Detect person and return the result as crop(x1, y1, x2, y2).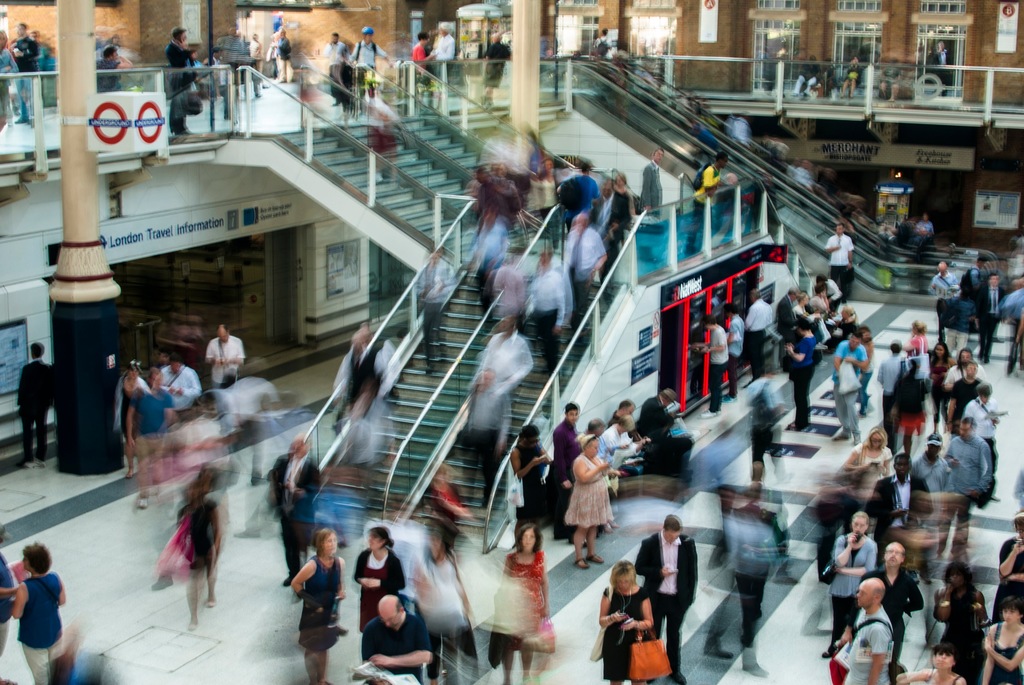
crop(292, 530, 349, 681).
